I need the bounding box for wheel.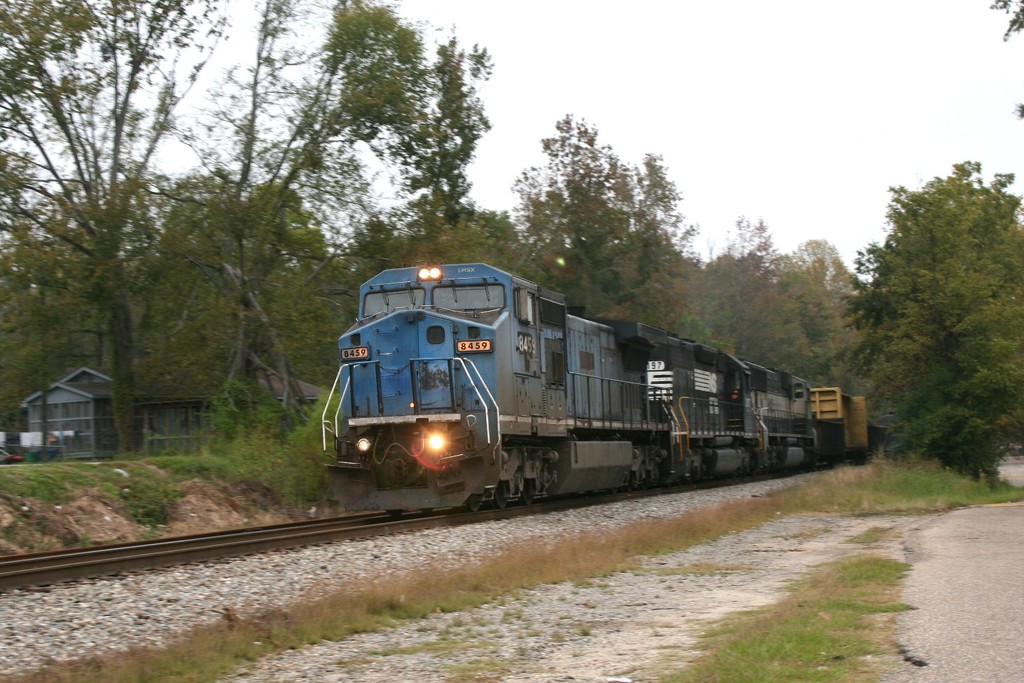
Here it is: 491:482:511:513.
